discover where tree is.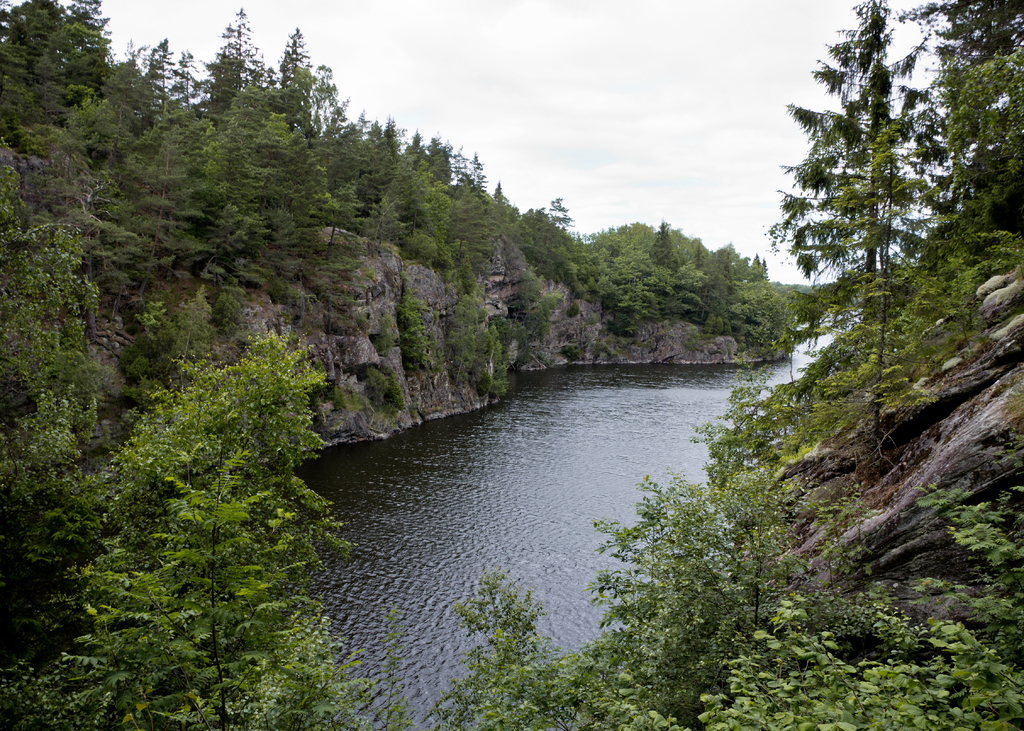
Discovered at {"left": 890, "top": 0, "right": 1023, "bottom": 237}.
